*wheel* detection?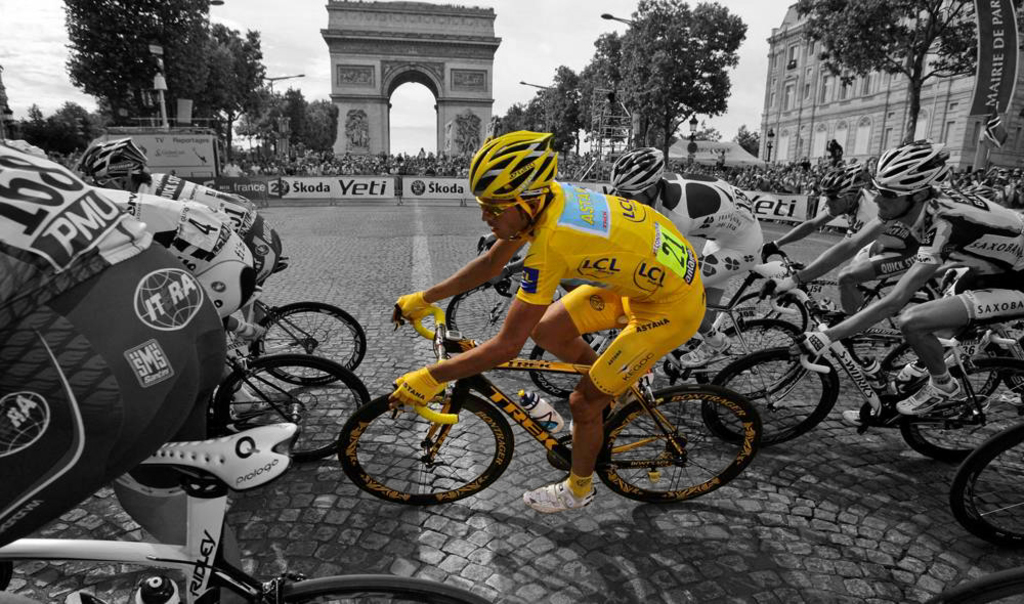
446/281/521/342
